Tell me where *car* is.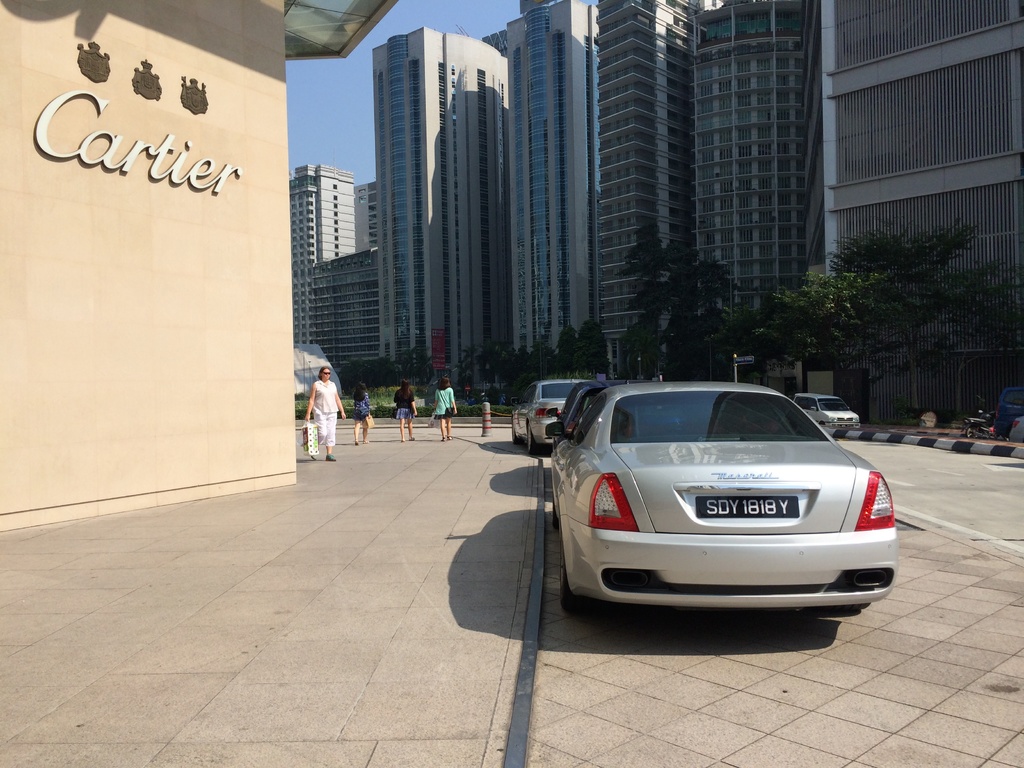
*car* is at 995, 383, 1023, 442.
